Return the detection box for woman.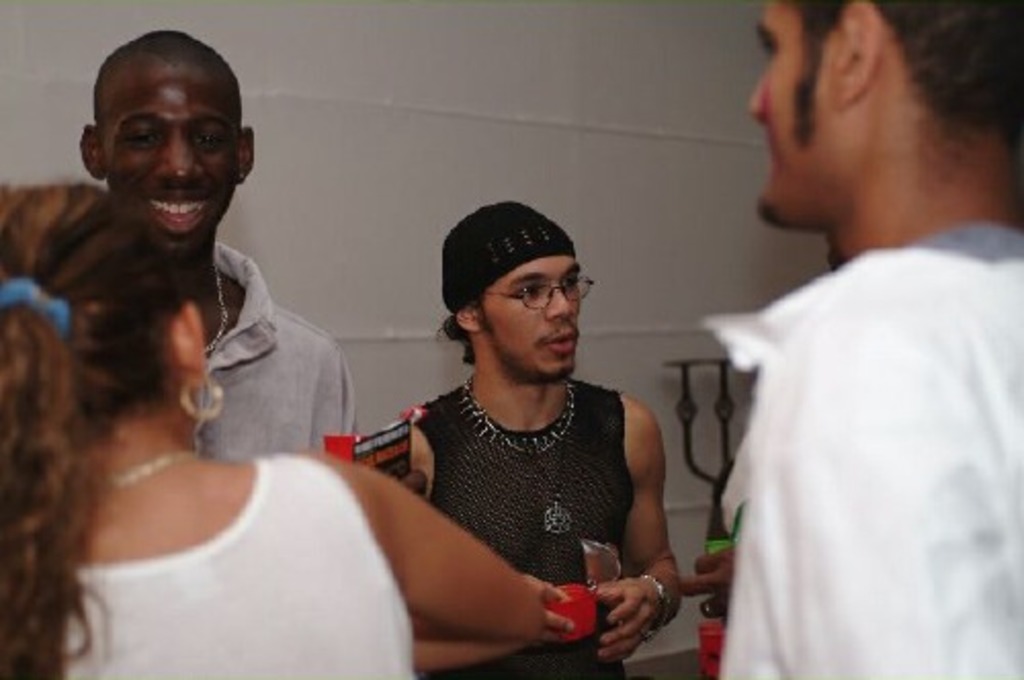
box(0, 182, 541, 678).
